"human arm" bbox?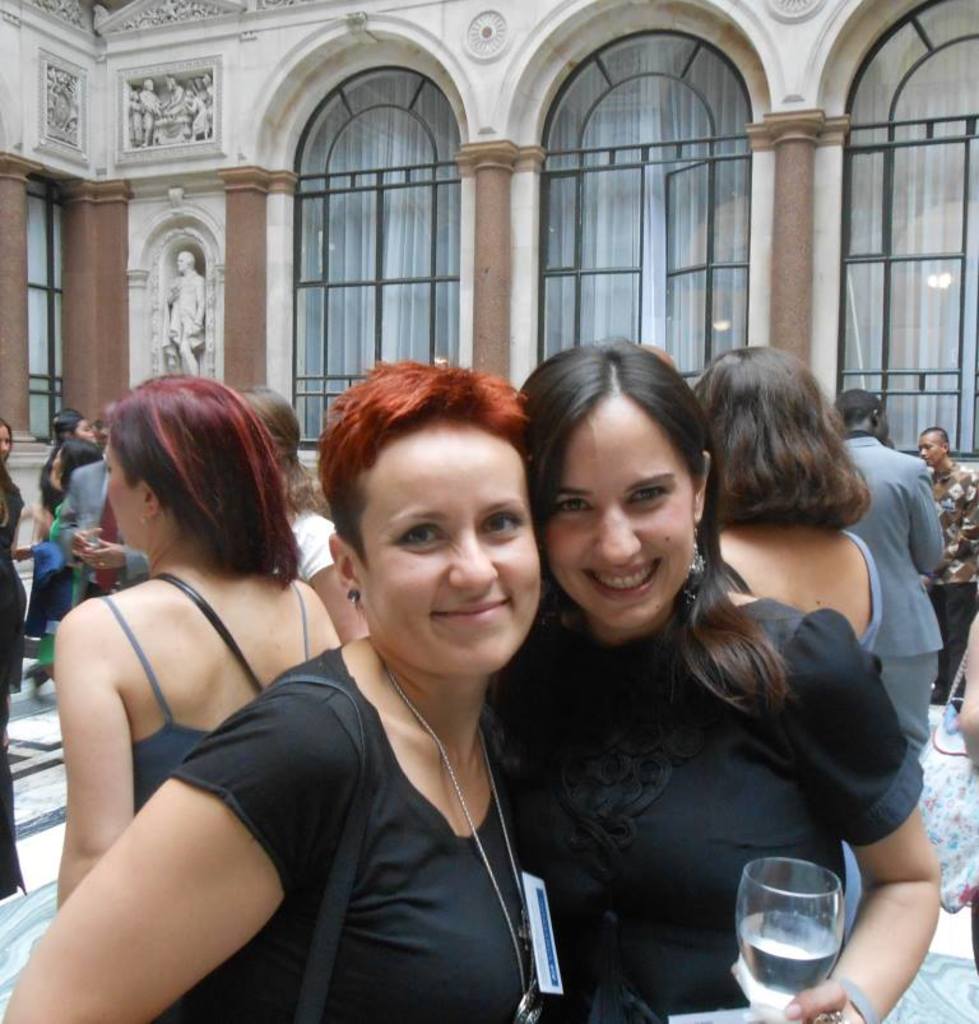
[x1=55, y1=606, x2=141, y2=911]
